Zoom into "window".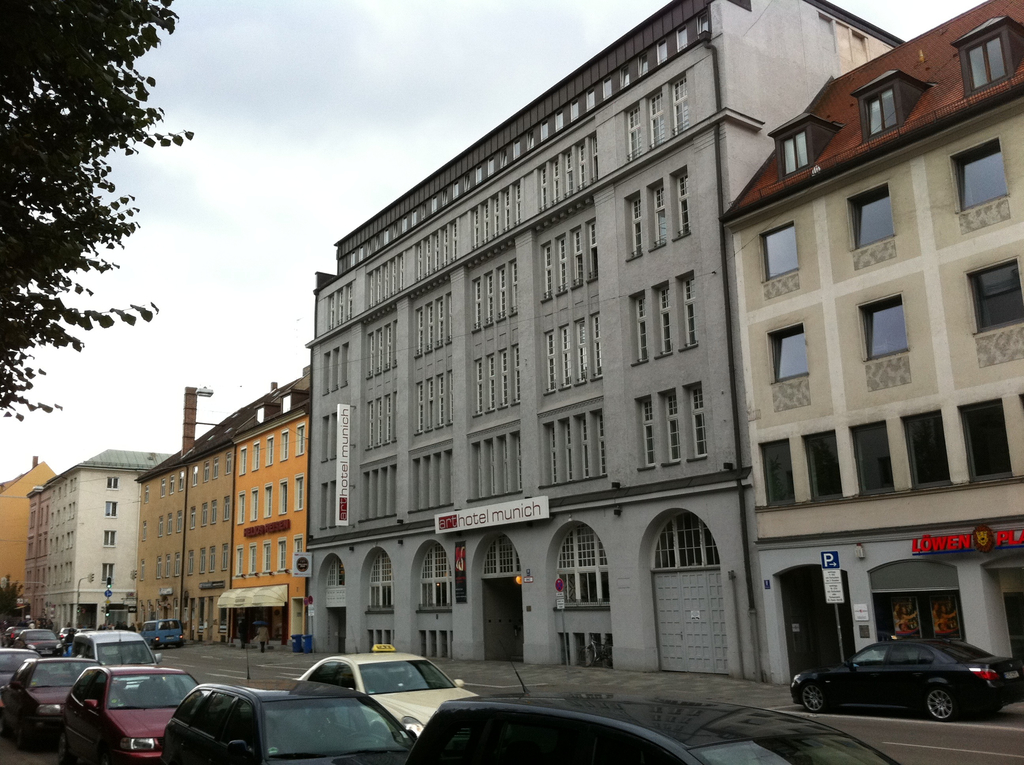
Zoom target: bbox(762, 449, 793, 503).
